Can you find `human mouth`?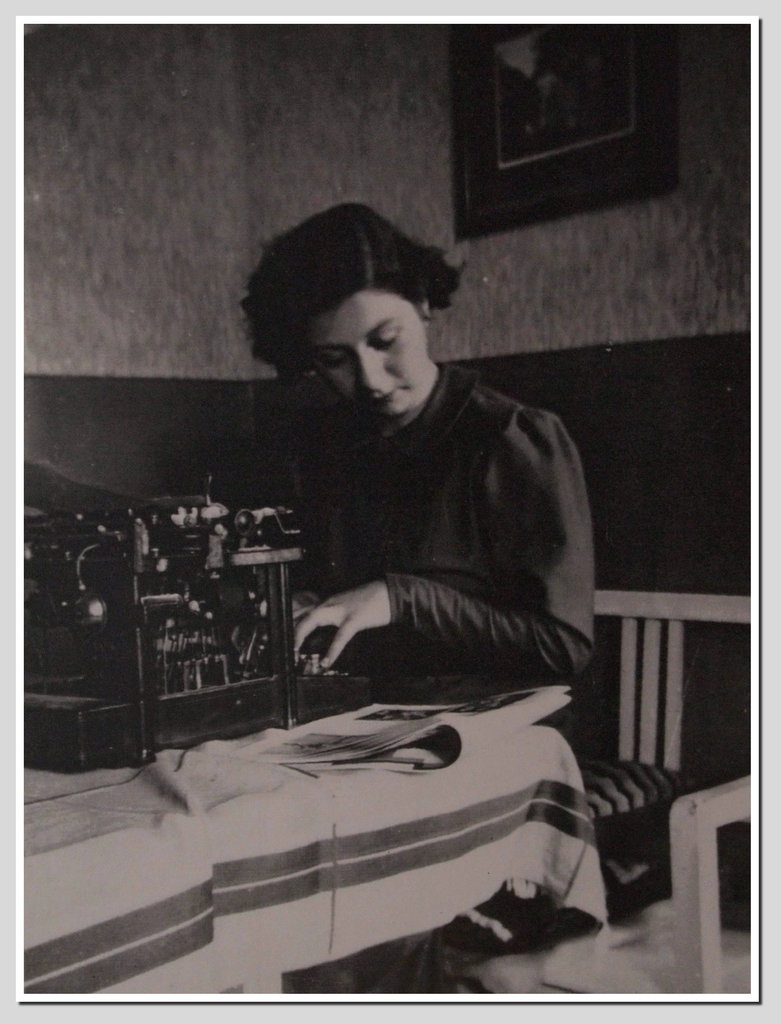
Yes, bounding box: x1=373 y1=390 x2=394 y2=403.
